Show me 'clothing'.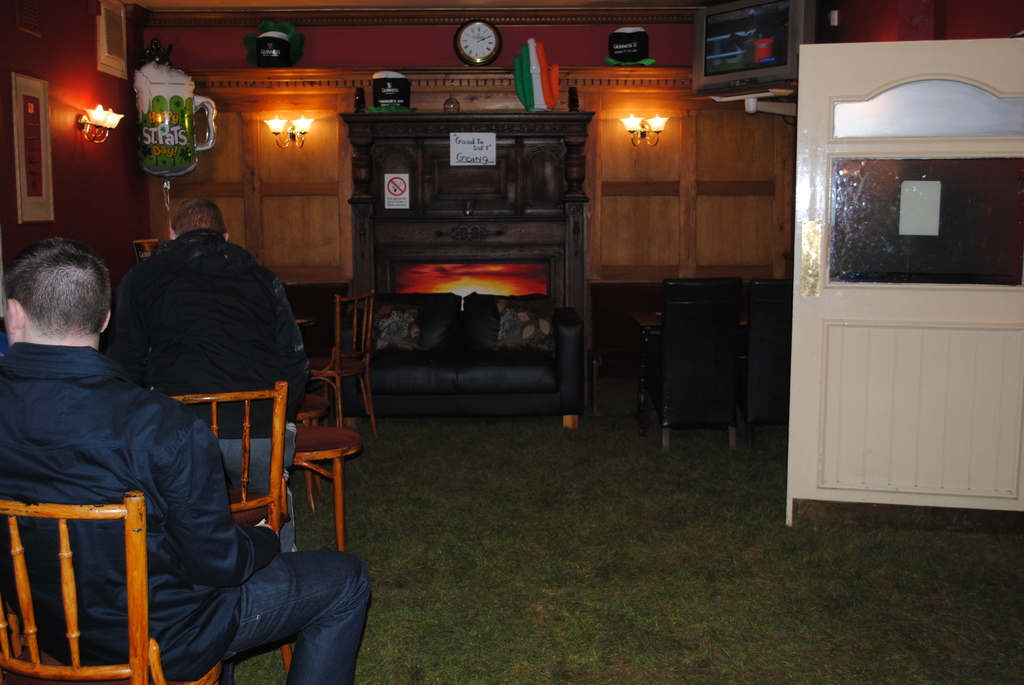
'clothing' is here: bbox=(0, 342, 371, 684).
